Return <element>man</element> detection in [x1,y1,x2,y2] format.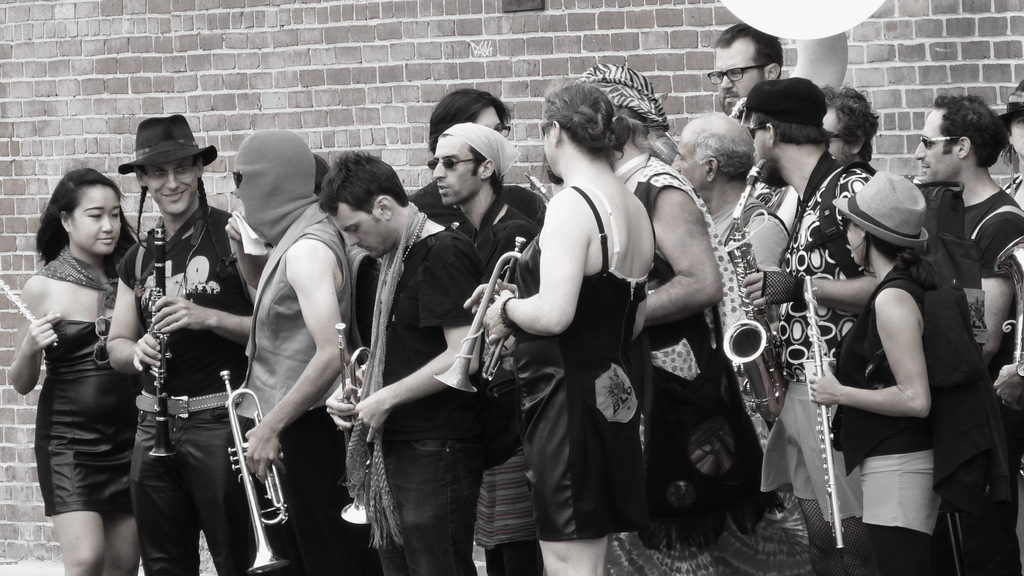
[911,93,1023,375].
